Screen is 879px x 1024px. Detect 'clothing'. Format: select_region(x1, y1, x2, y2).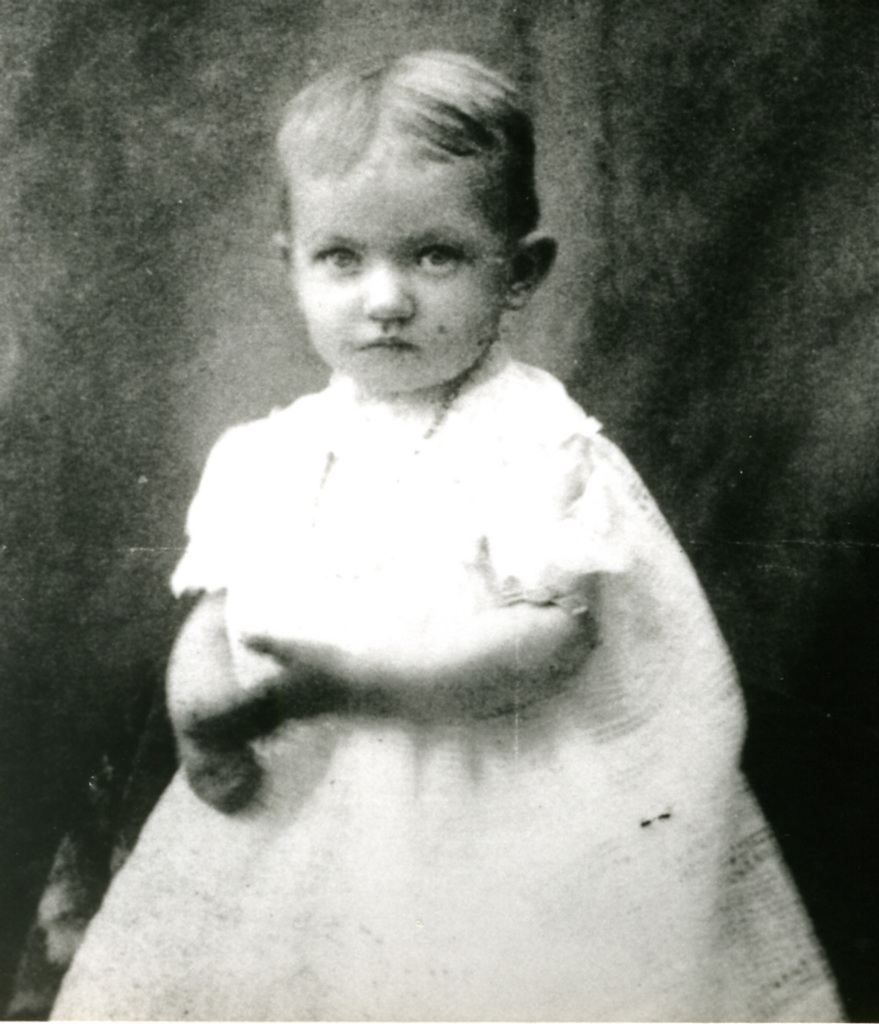
select_region(143, 321, 753, 879).
